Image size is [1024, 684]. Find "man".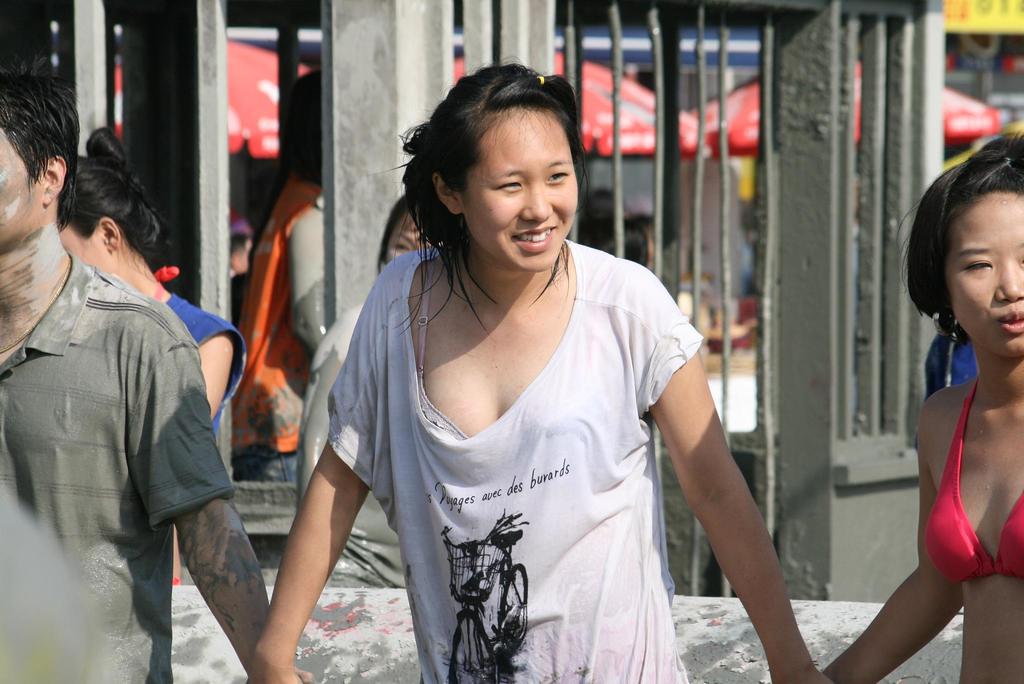
bbox=(17, 124, 259, 676).
